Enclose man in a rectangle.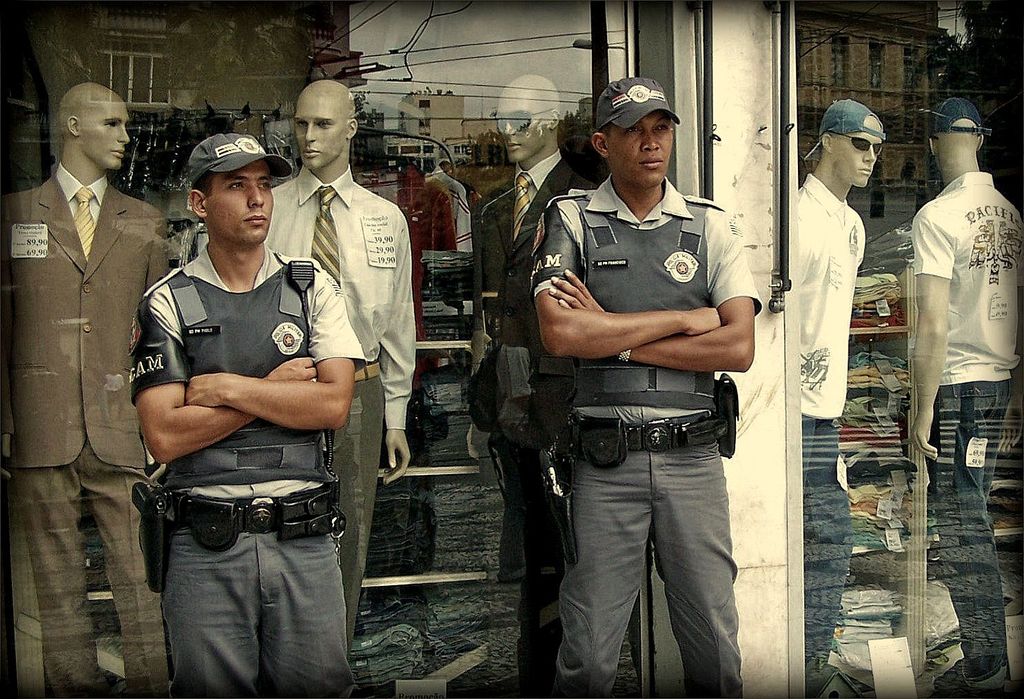
(left=115, top=92, right=348, bottom=698).
